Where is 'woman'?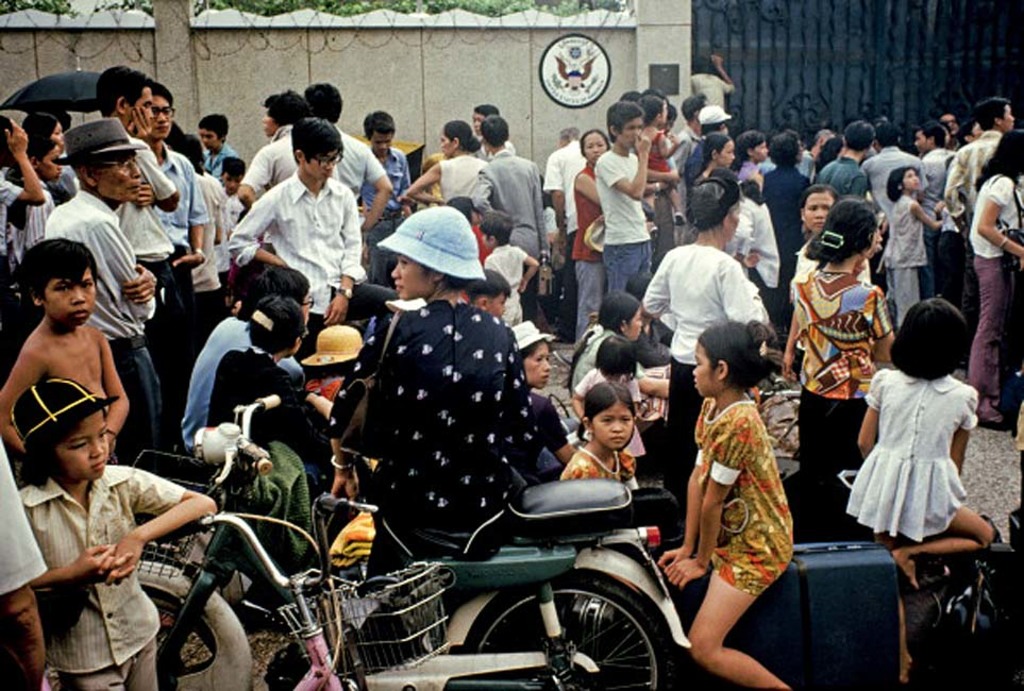
329 201 541 588.
